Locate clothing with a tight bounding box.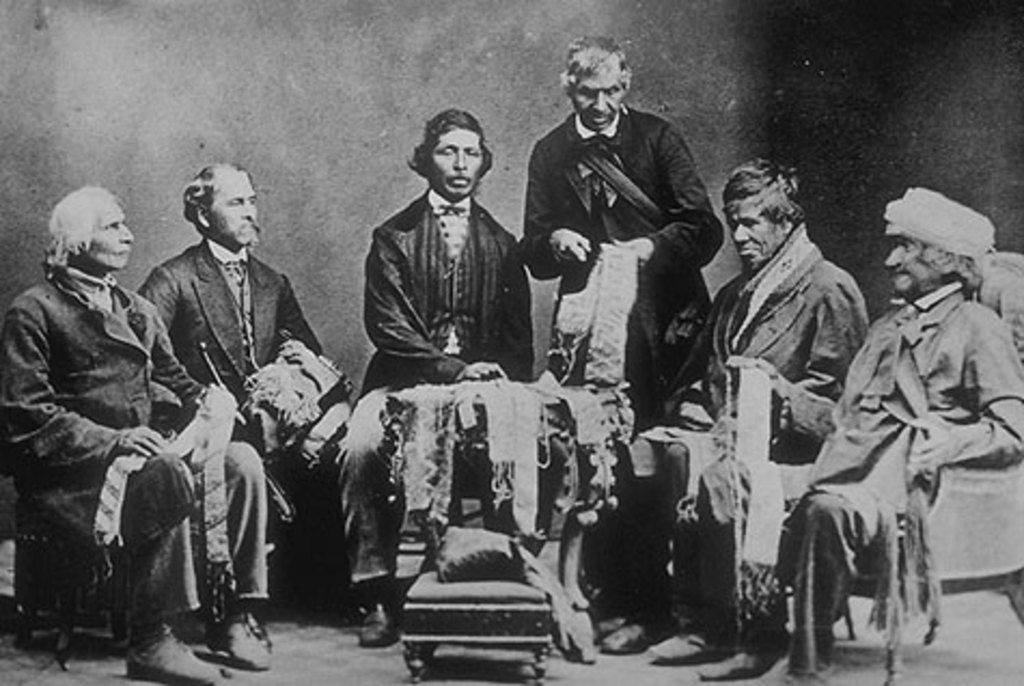
left=136, top=239, right=362, bottom=595.
